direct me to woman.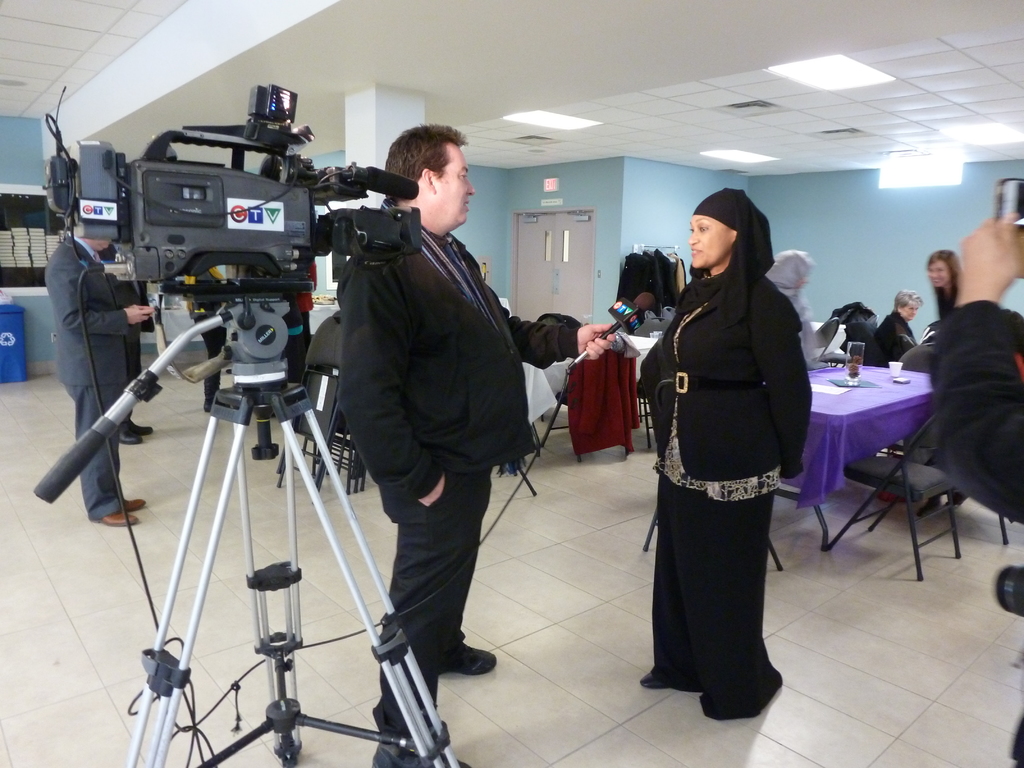
Direction: (x1=925, y1=250, x2=968, y2=321).
